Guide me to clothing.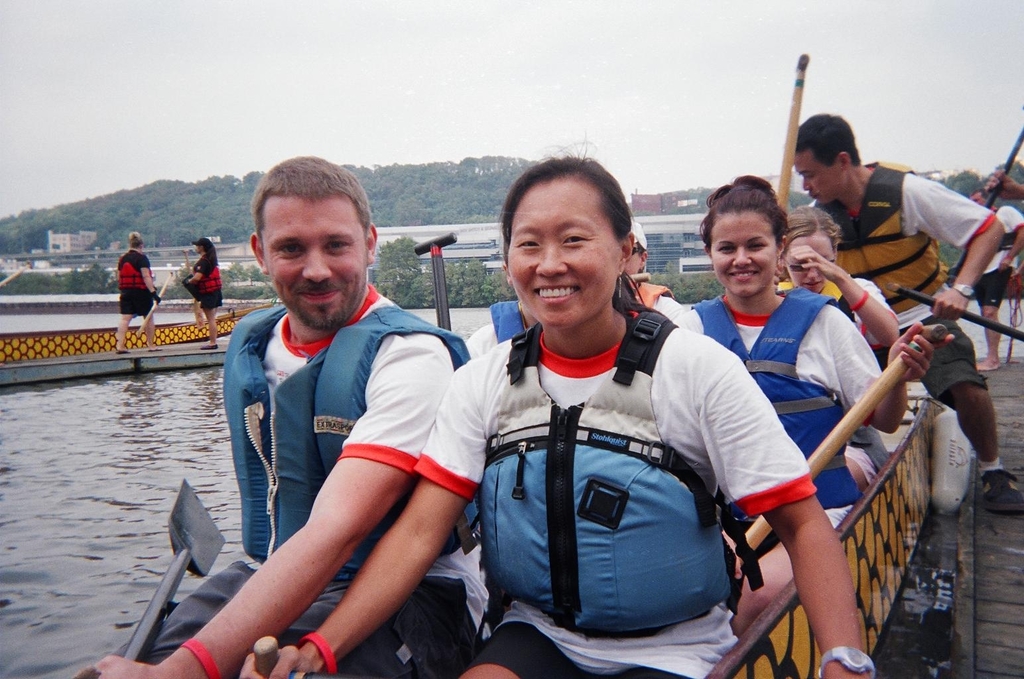
Guidance: 966,202,1023,318.
